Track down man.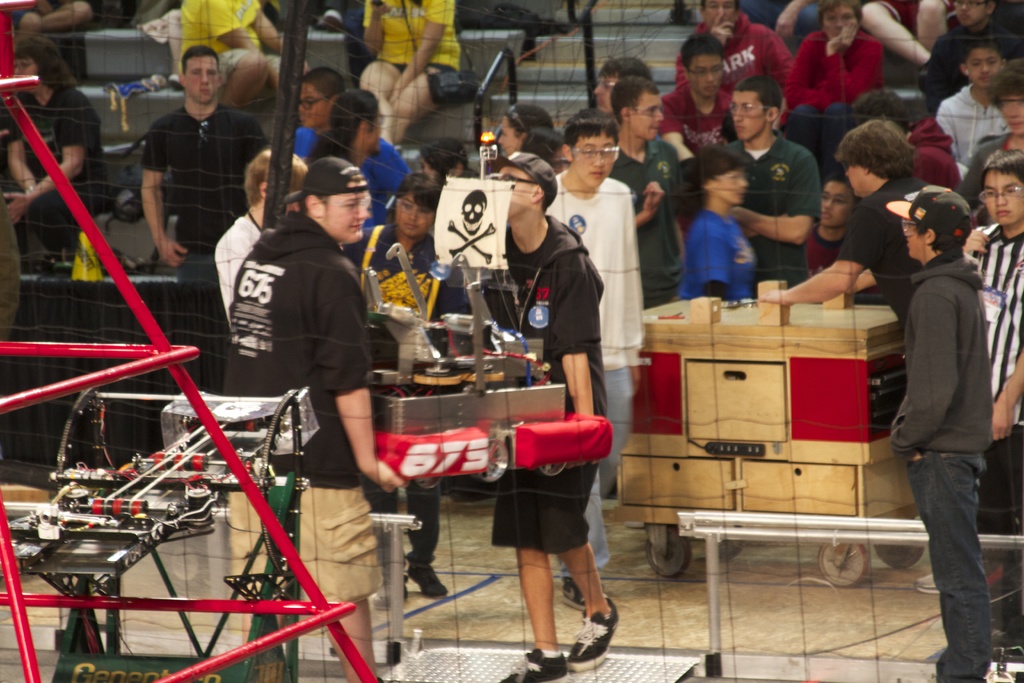
Tracked to box(606, 76, 690, 310).
